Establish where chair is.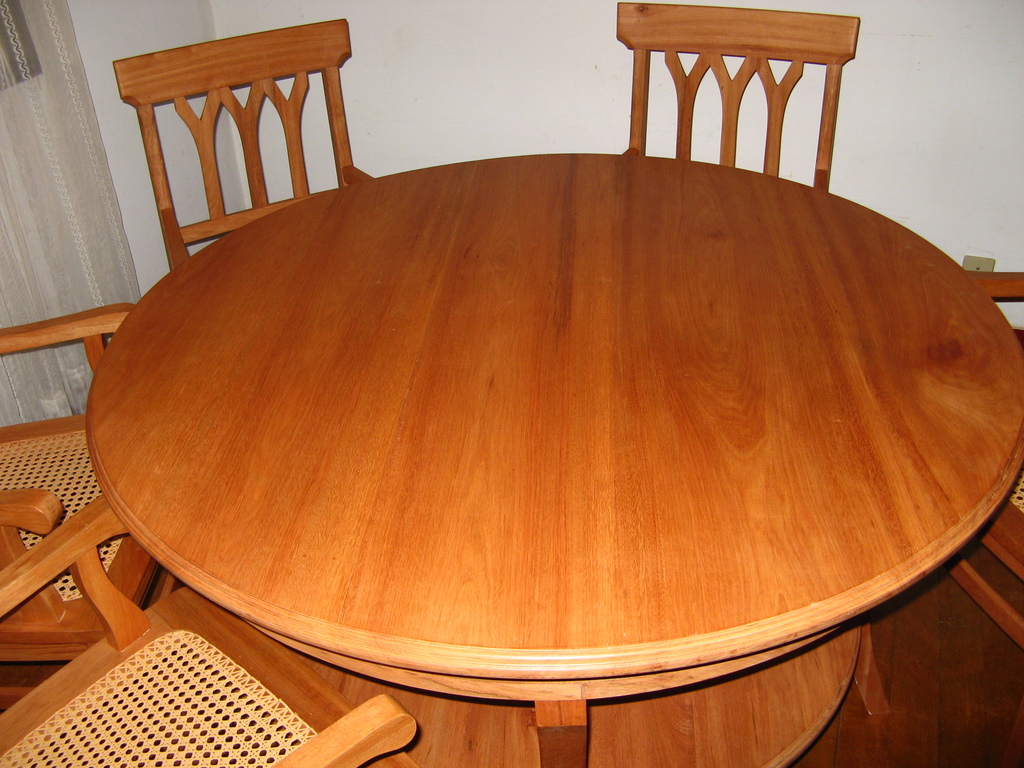
Established at bbox=[1, 491, 410, 767].
